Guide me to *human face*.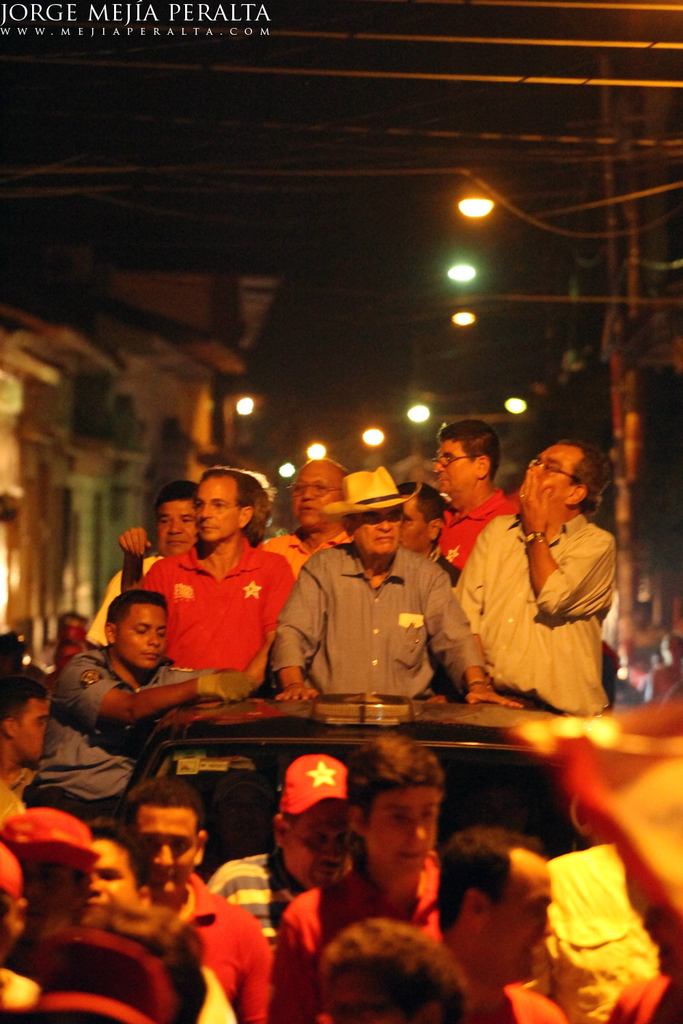
Guidance: rect(362, 781, 436, 876).
